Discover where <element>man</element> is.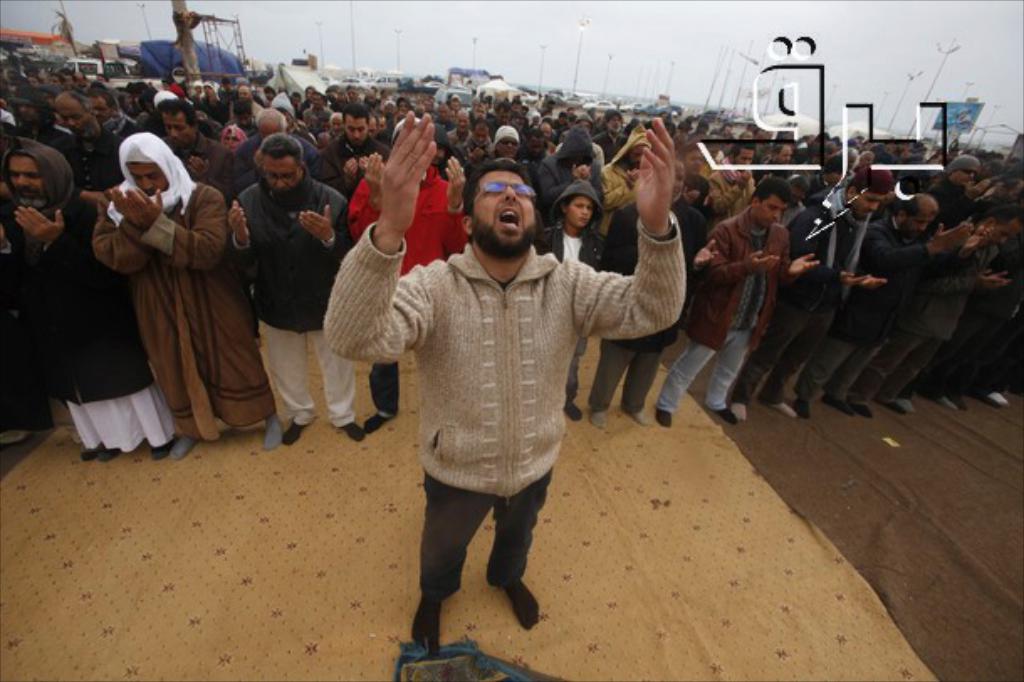
Discovered at (354,131,673,633).
